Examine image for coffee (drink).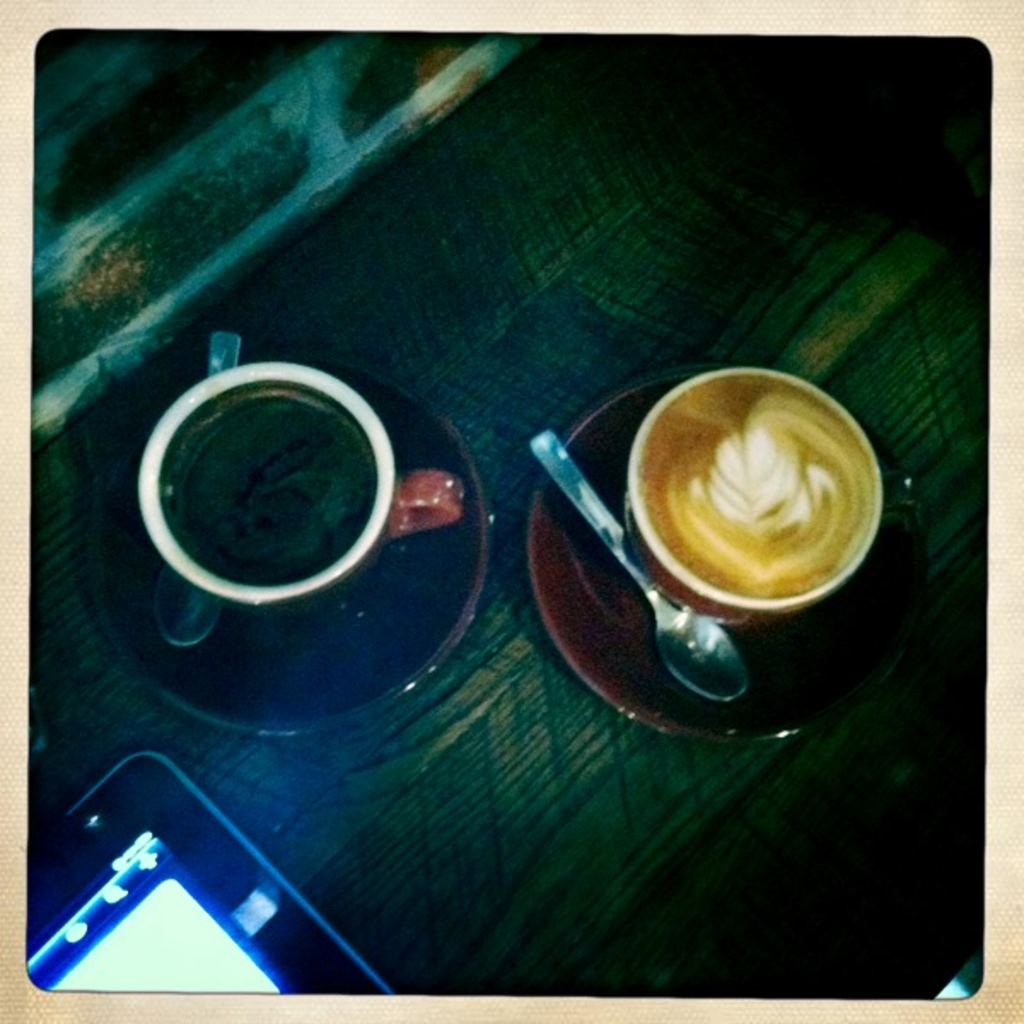
Examination result: Rect(640, 370, 886, 596).
